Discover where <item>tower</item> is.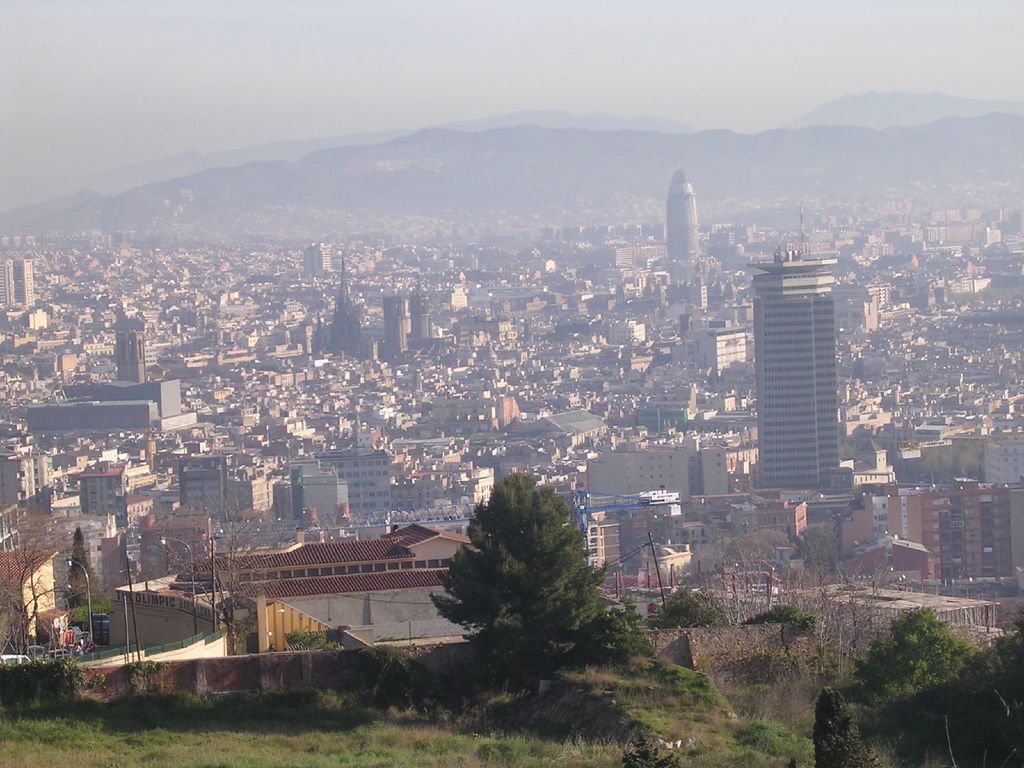
Discovered at [301, 241, 334, 277].
